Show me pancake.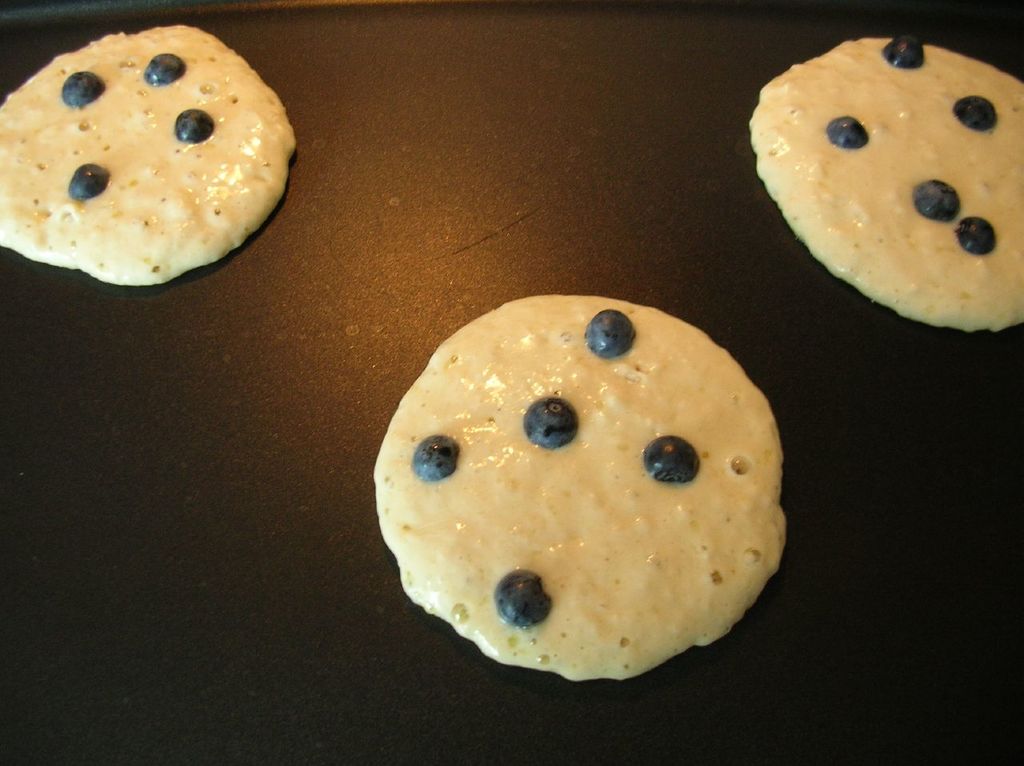
pancake is here: select_region(0, 22, 296, 287).
